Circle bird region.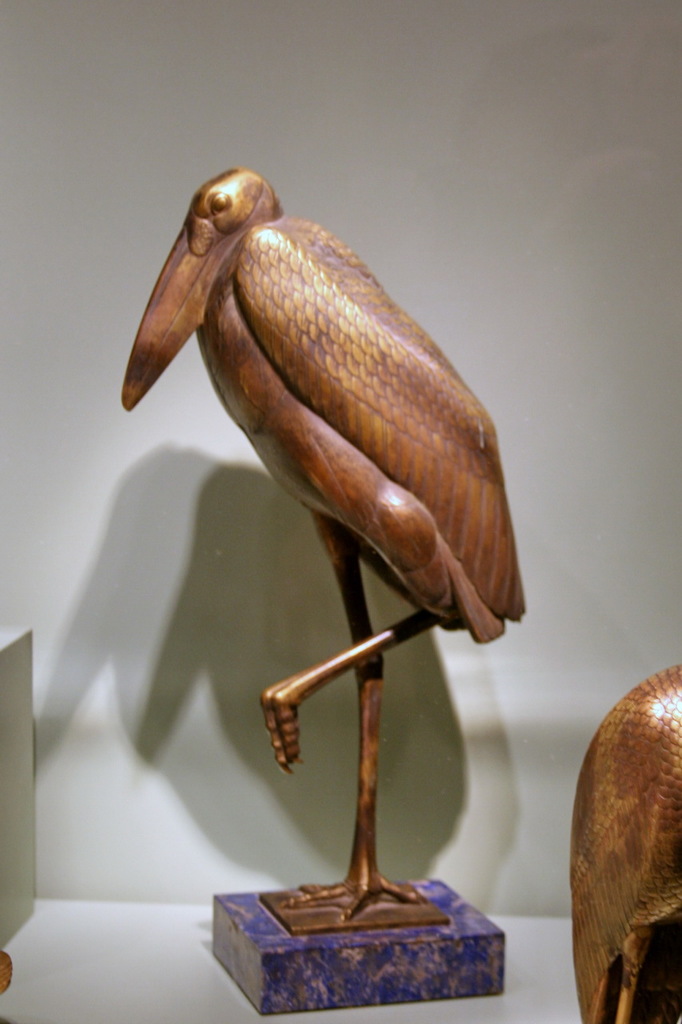
Region: {"x1": 119, "y1": 169, "x2": 536, "y2": 922}.
